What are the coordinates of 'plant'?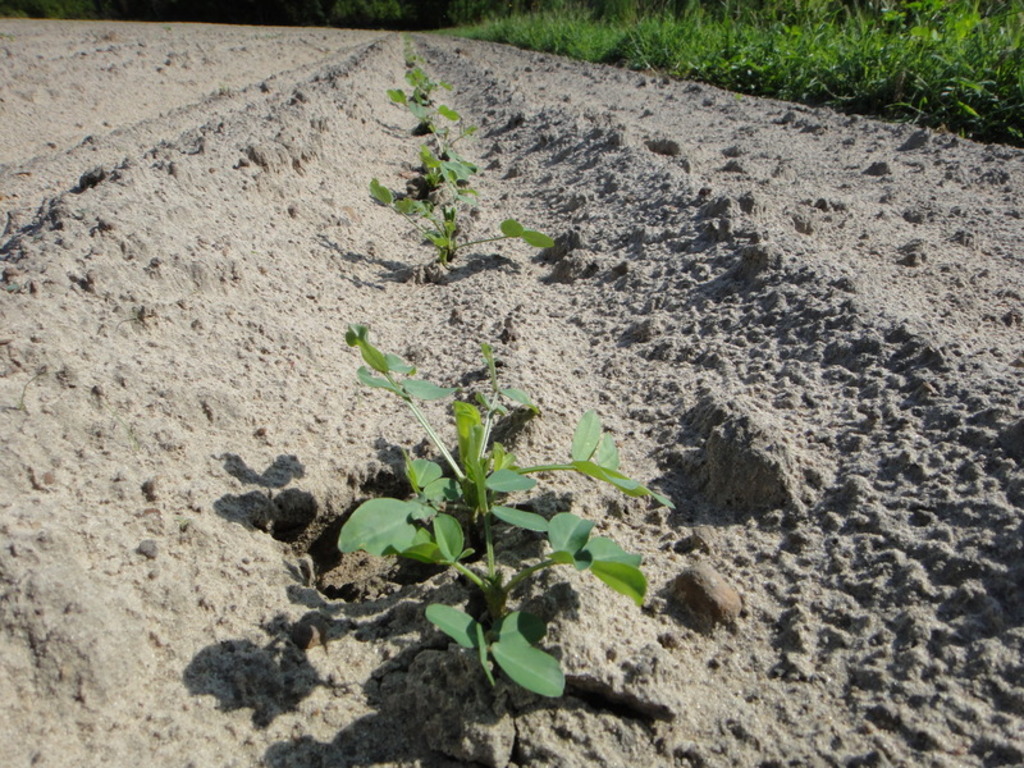
<region>329, 332, 667, 699</region>.
